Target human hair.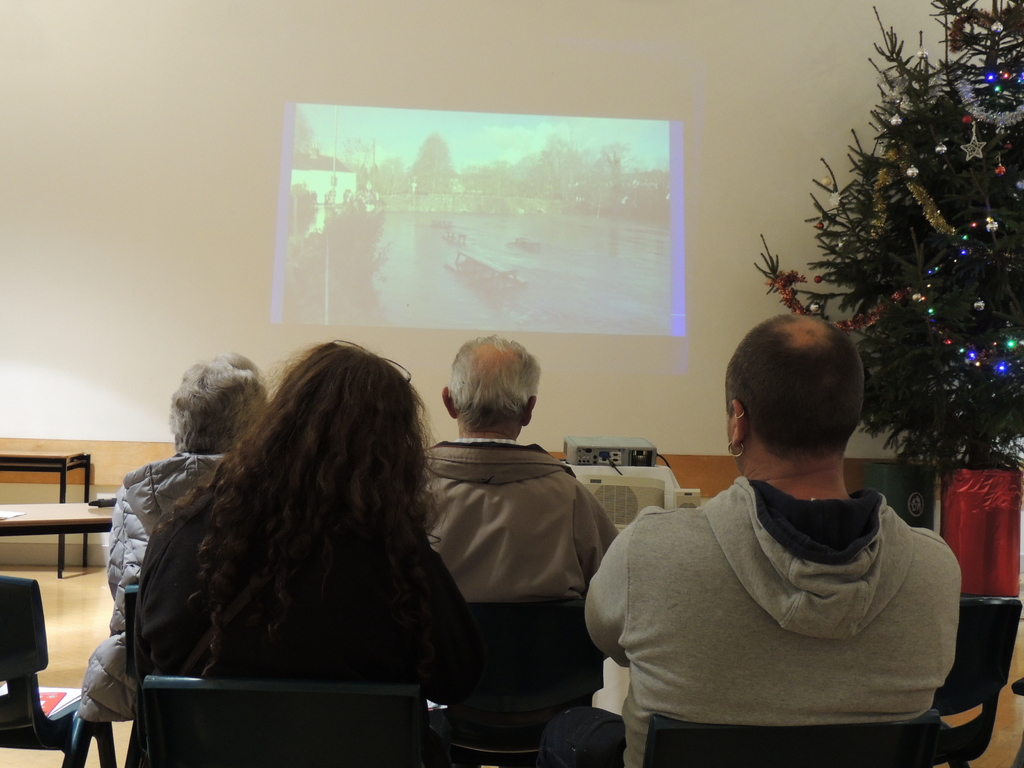
Target region: <region>163, 349, 273, 454</region>.
